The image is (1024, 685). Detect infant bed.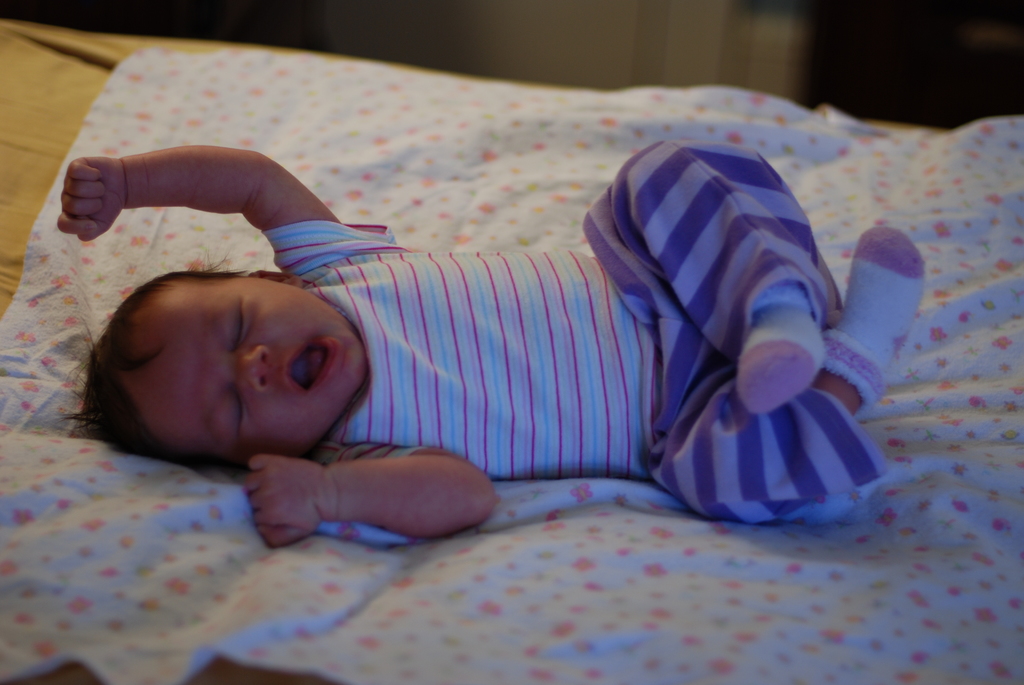
Detection: x1=0, y1=15, x2=1023, y2=684.
